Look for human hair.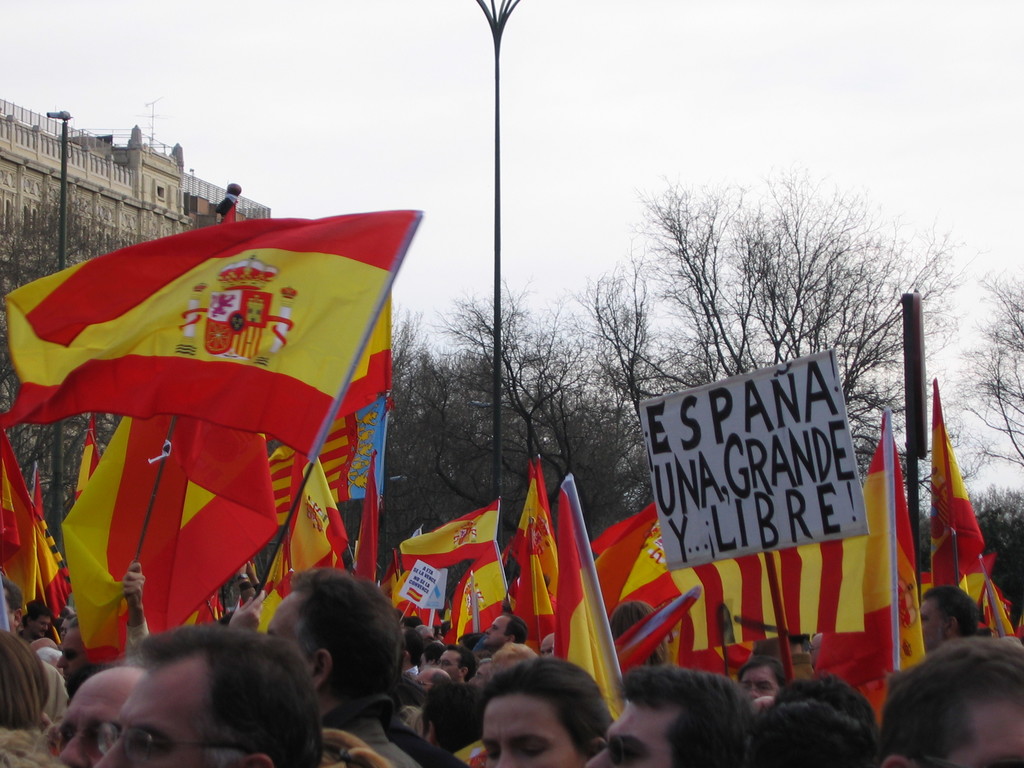
Found: 52,617,61,625.
